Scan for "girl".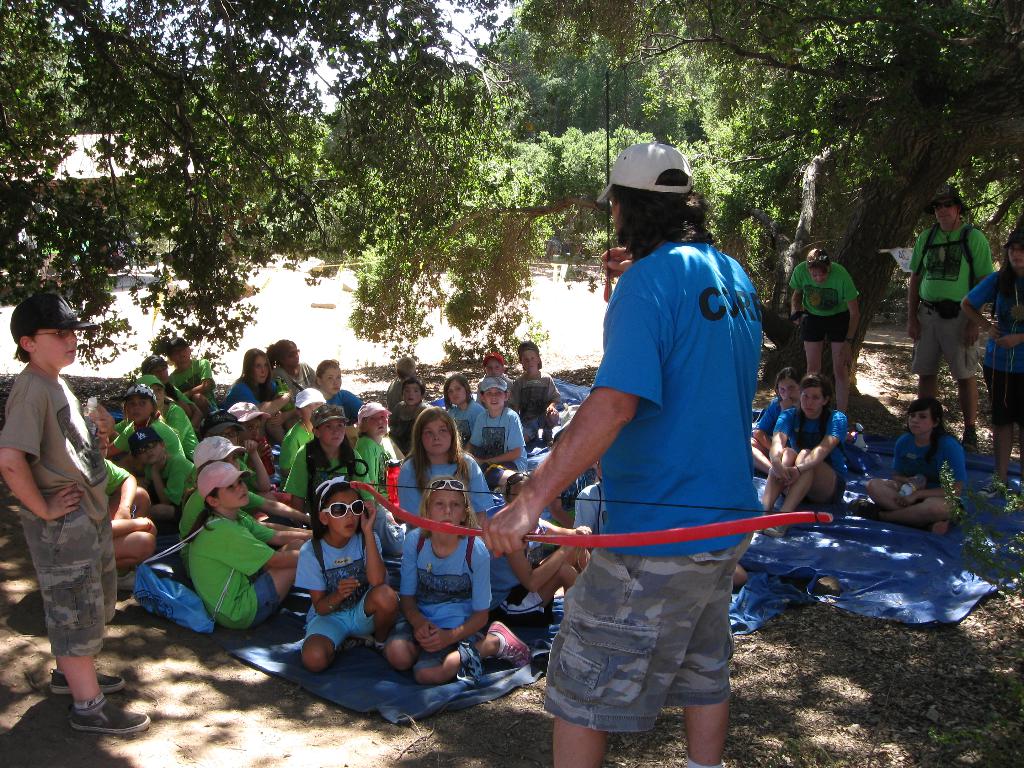
Scan result: (left=961, top=230, right=1023, bottom=500).
